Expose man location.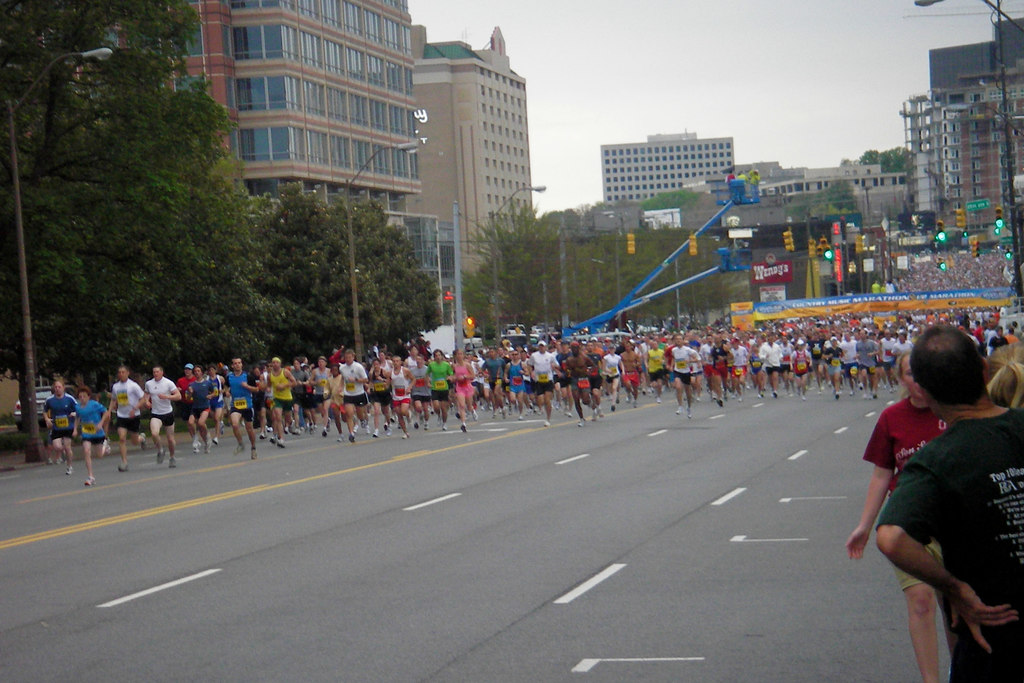
Exposed at BBox(563, 340, 596, 425).
